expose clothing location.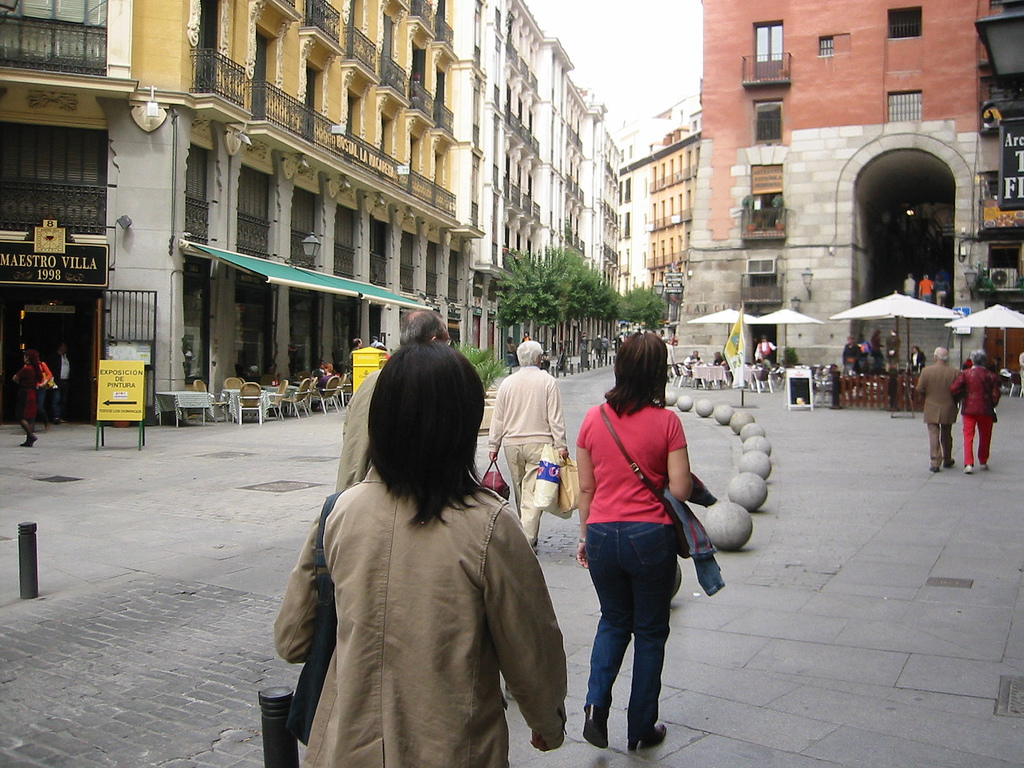
Exposed at 506 341 516 372.
